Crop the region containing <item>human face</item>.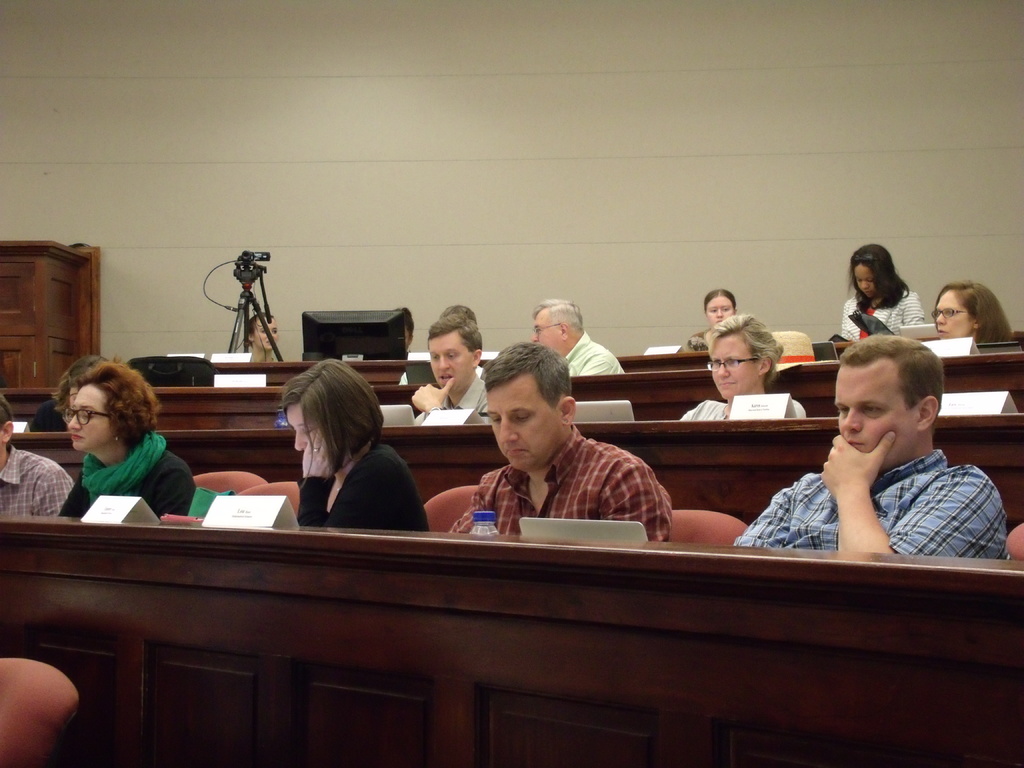
Crop region: 66, 380, 107, 447.
